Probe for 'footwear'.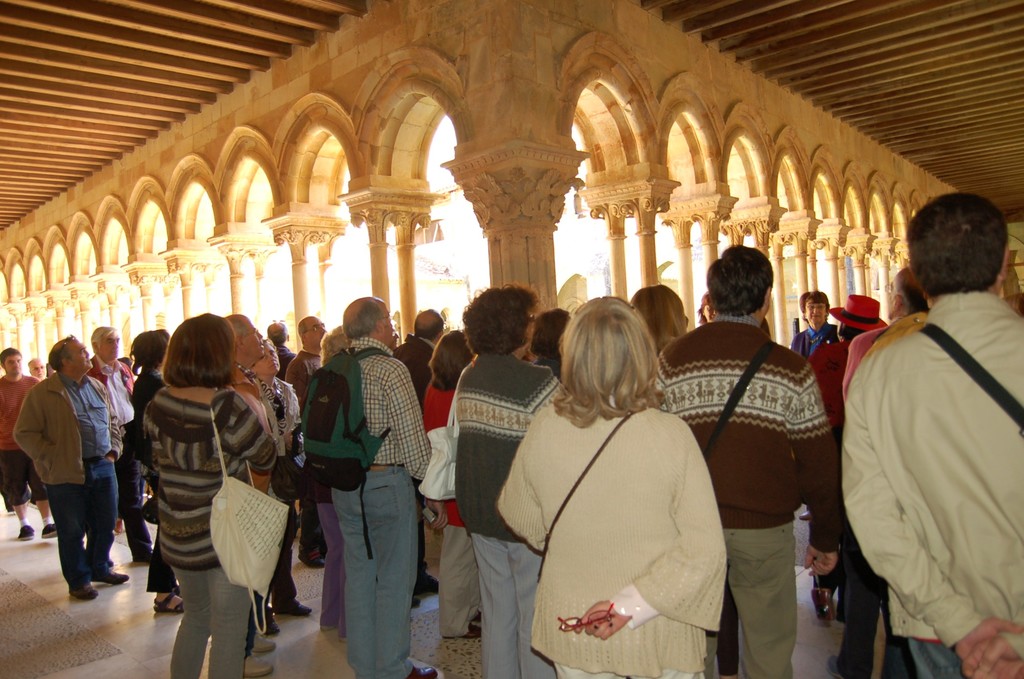
Probe result: (left=268, top=612, right=280, bottom=634).
